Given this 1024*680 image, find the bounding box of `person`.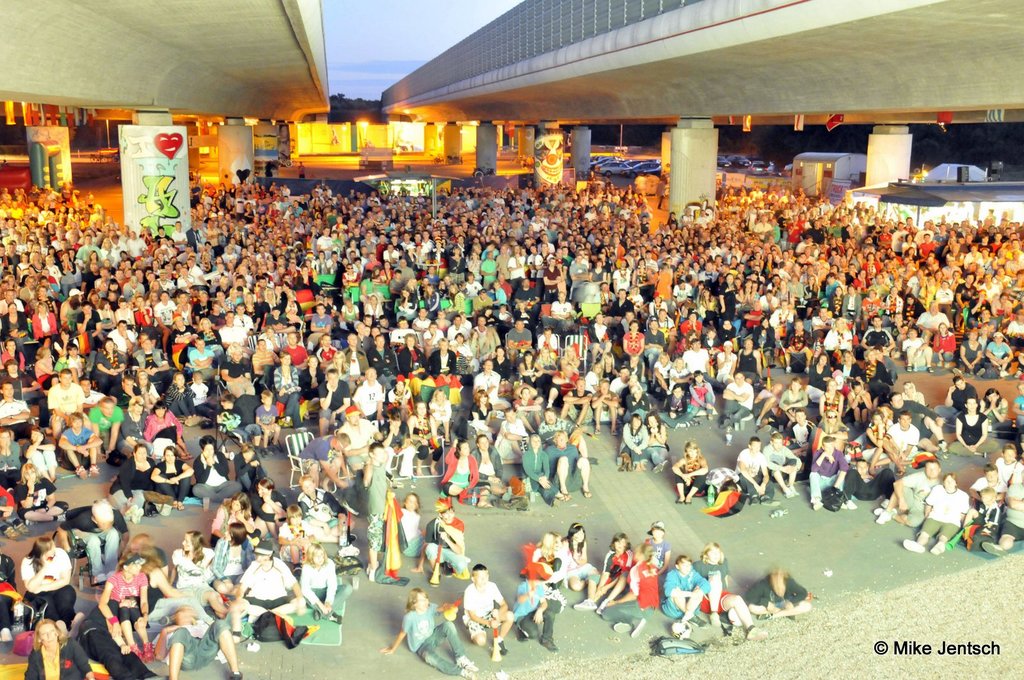
box=[220, 310, 246, 343].
